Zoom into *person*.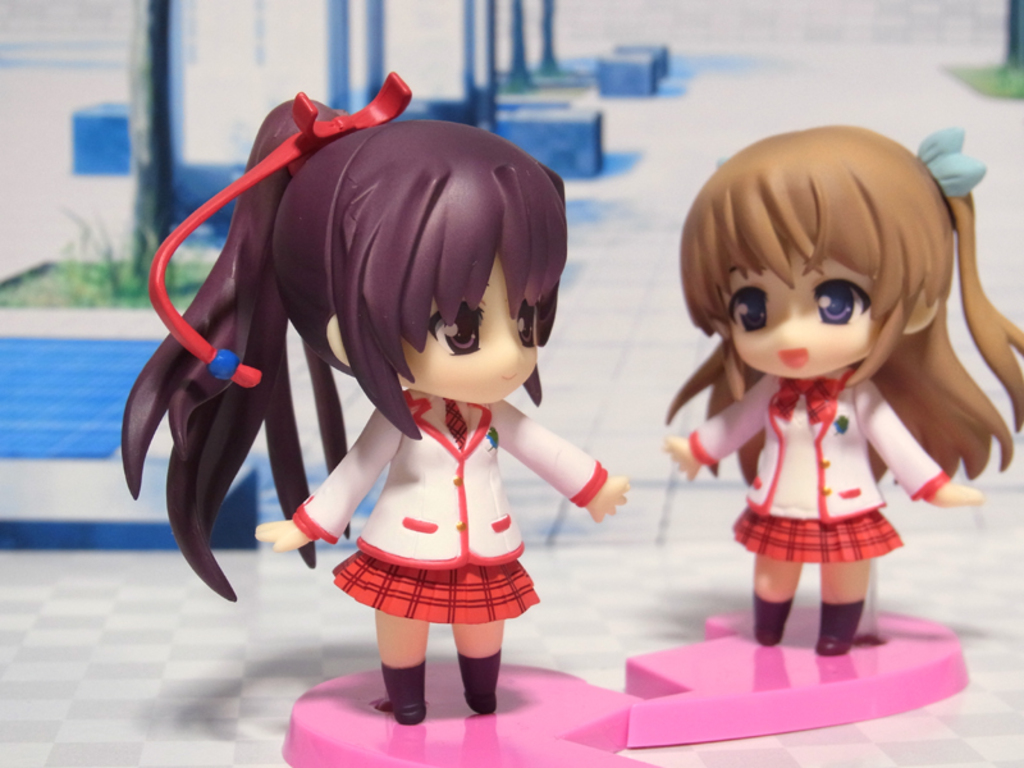
Zoom target: bbox=(129, 55, 625, 699).
